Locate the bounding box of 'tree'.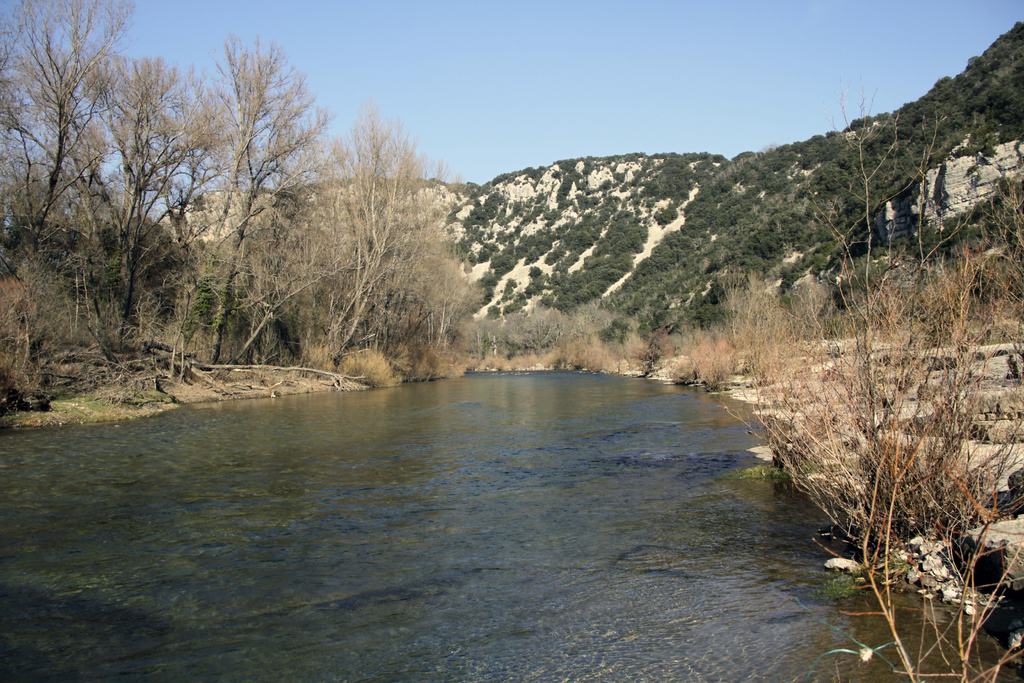
Bounding box: bbox=(307, 96, 455, 370).
